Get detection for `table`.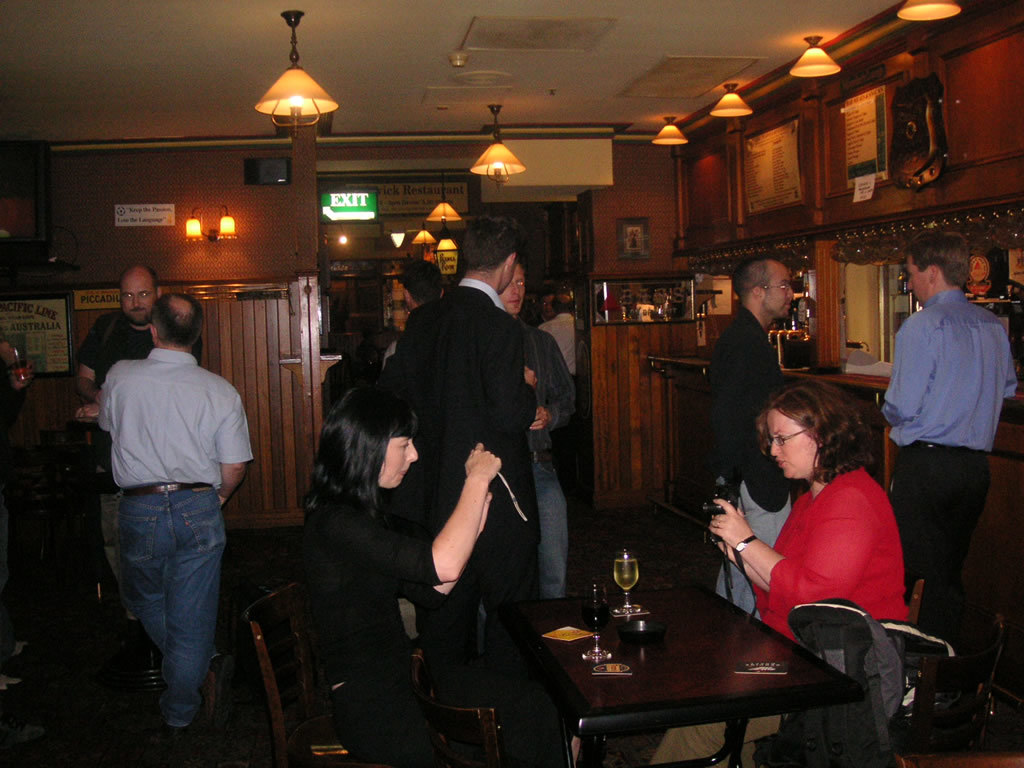
Detection: pyautogui.locateOnScreen(481, 580, 863, 767).
